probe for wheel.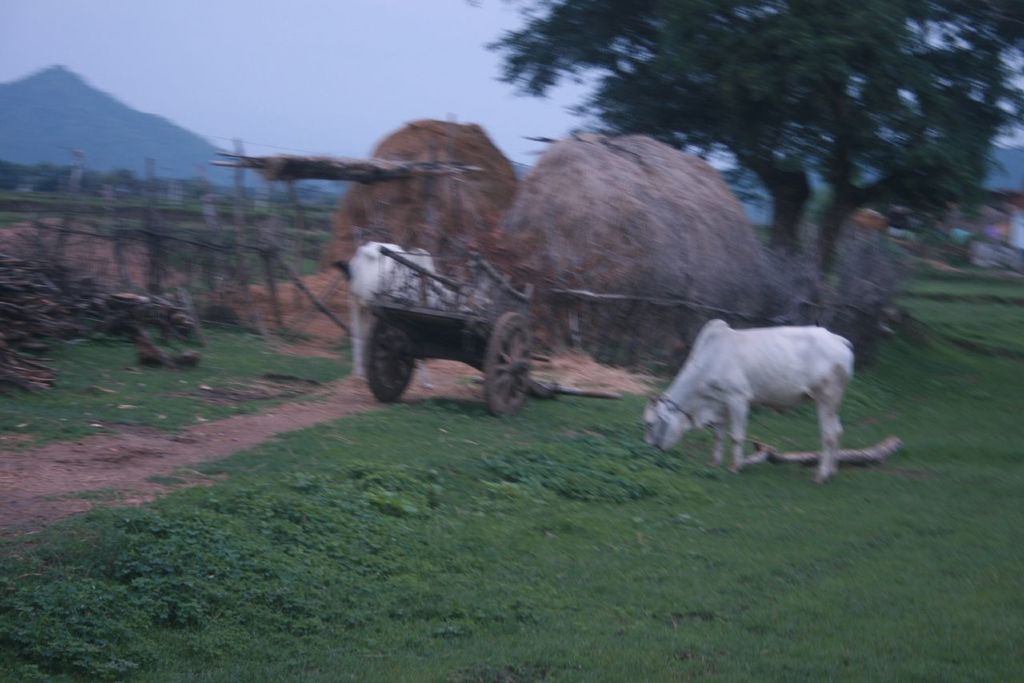
Probe result: BBox(362, 318, 415, 400).
